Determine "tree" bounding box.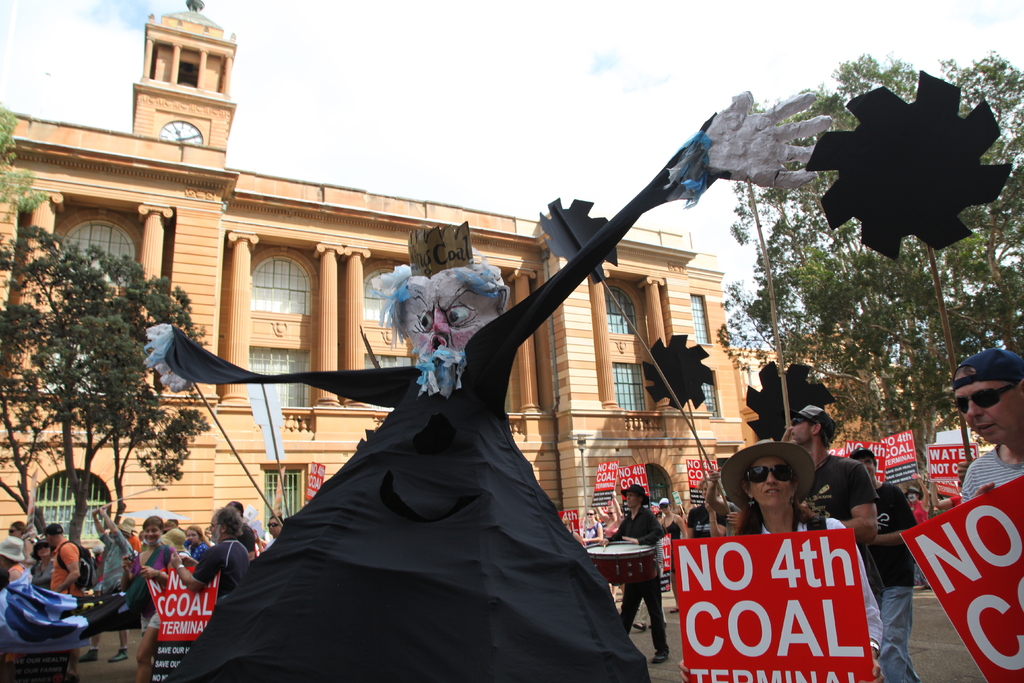
Determined: <bbox>19, 227, 188, 534</bbox>.
